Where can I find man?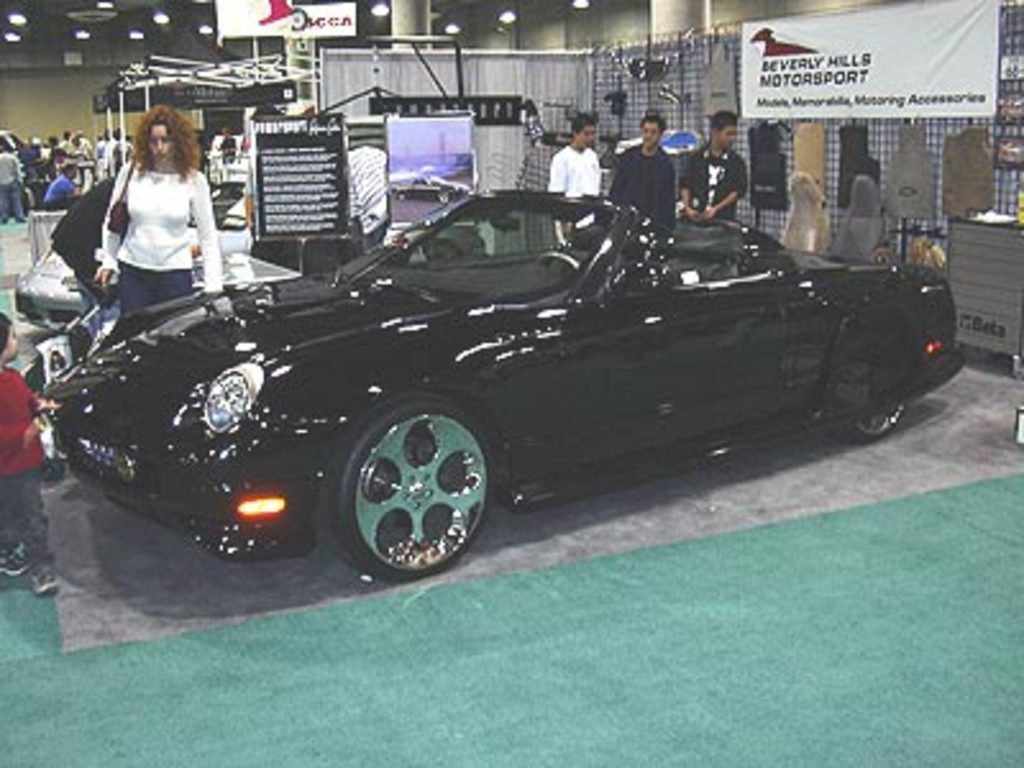
You can find it at (543, 123, 614, 200).
